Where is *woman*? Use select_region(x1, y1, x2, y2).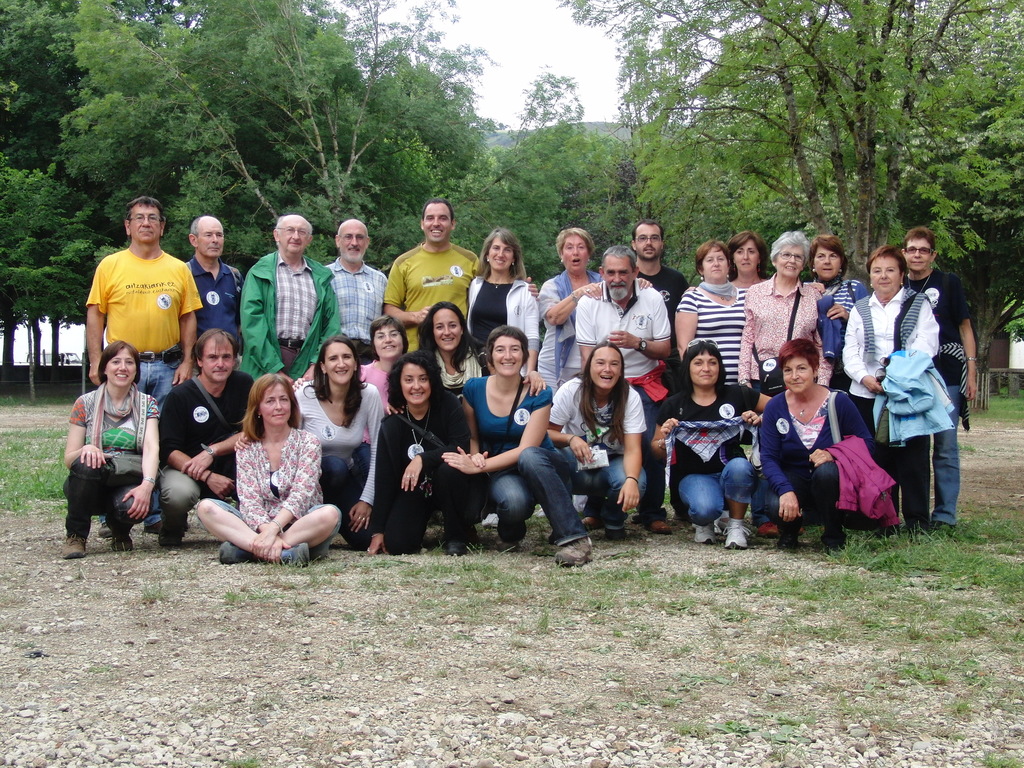
select_region(840, 255, 957, 527).
